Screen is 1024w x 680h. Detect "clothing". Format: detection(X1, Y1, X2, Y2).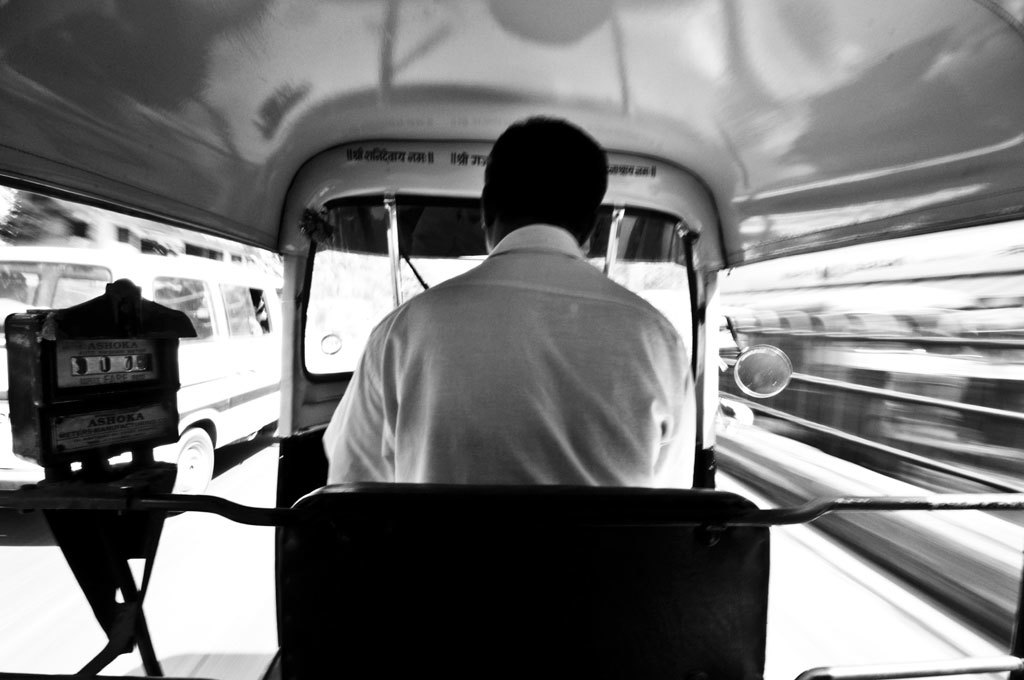
detection(332, 195, 738, 540).
